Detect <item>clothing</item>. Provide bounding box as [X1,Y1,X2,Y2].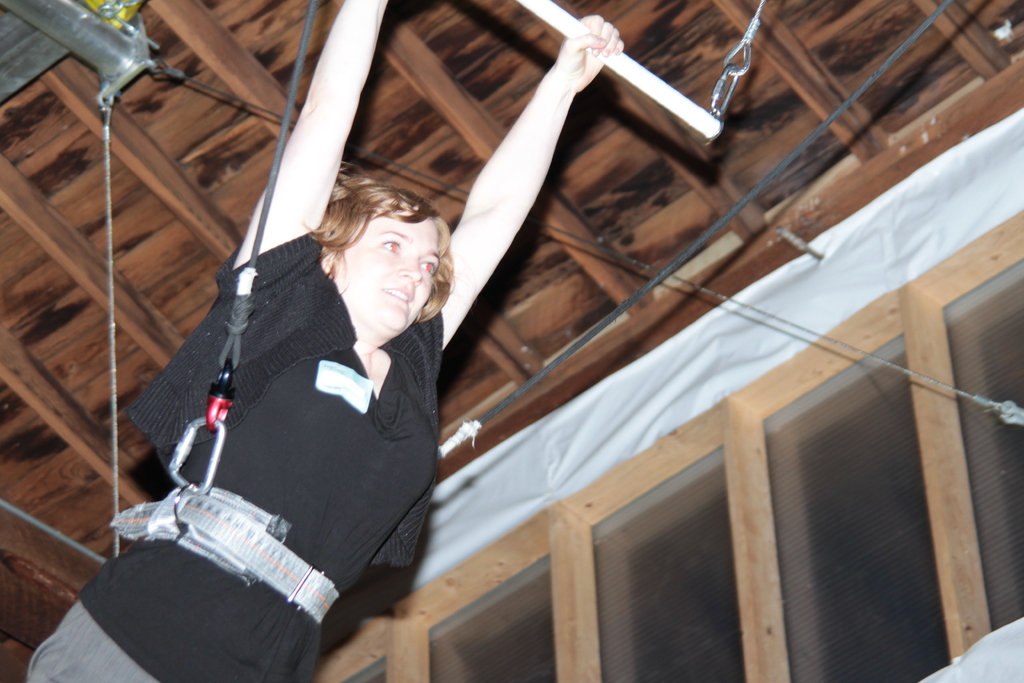
[13,199,461,682].
